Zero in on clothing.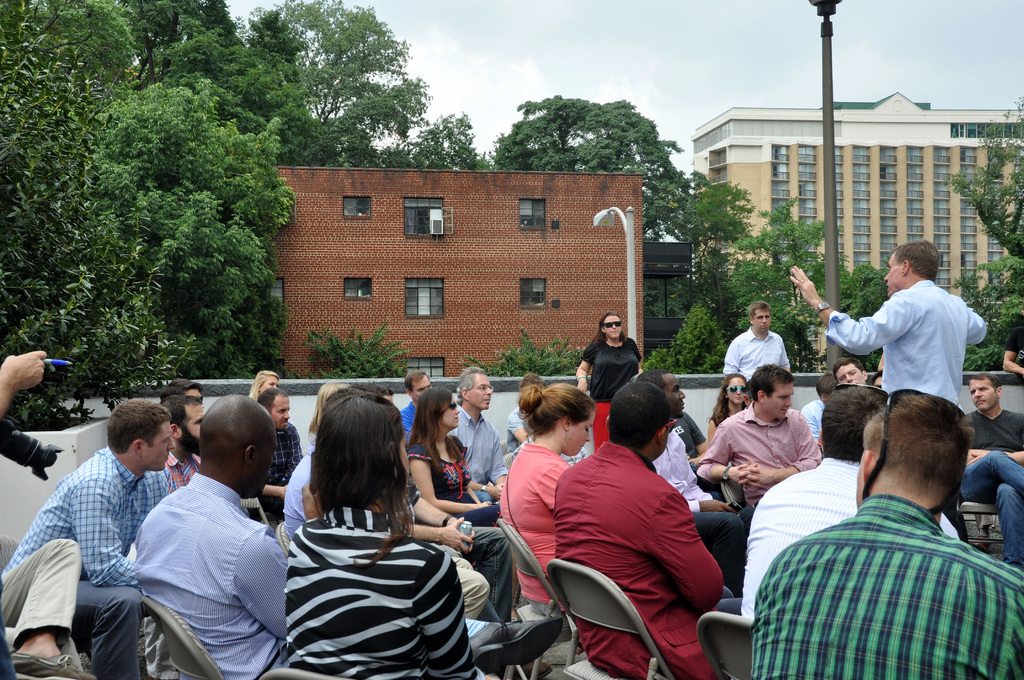
Zeroed in: bbox=(406, 440, 503, 525).
